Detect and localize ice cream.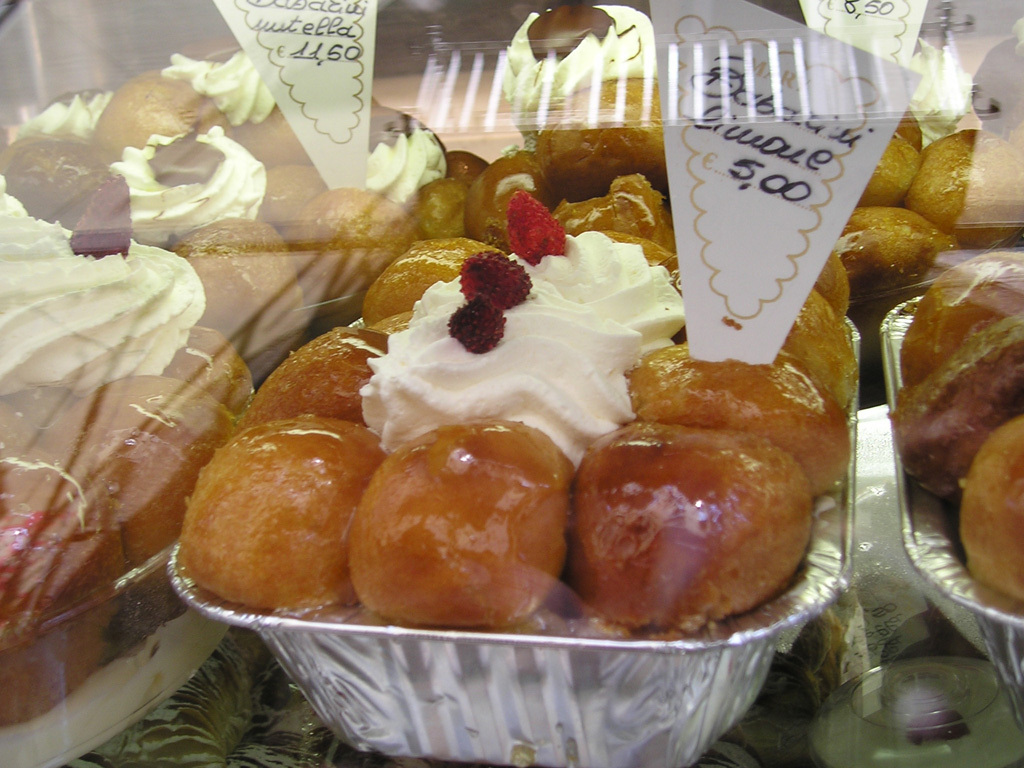
Localized at bbox=[293, 219, 711, 481].
